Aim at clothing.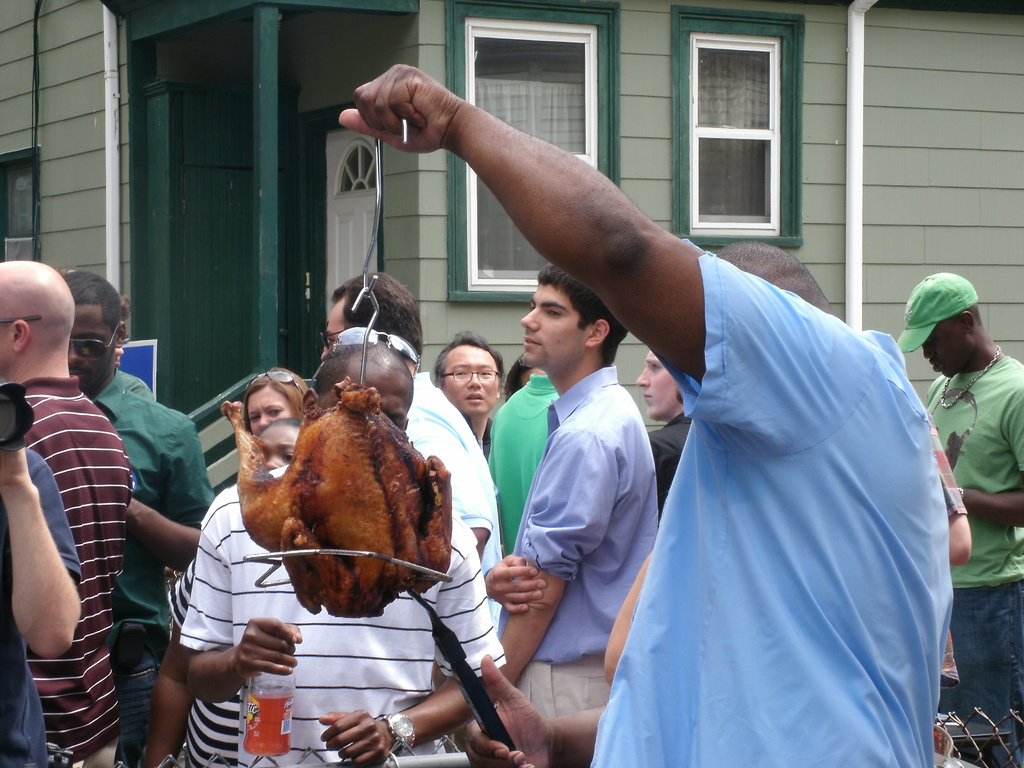
Aimed at region(484, 373, 552, 561).
